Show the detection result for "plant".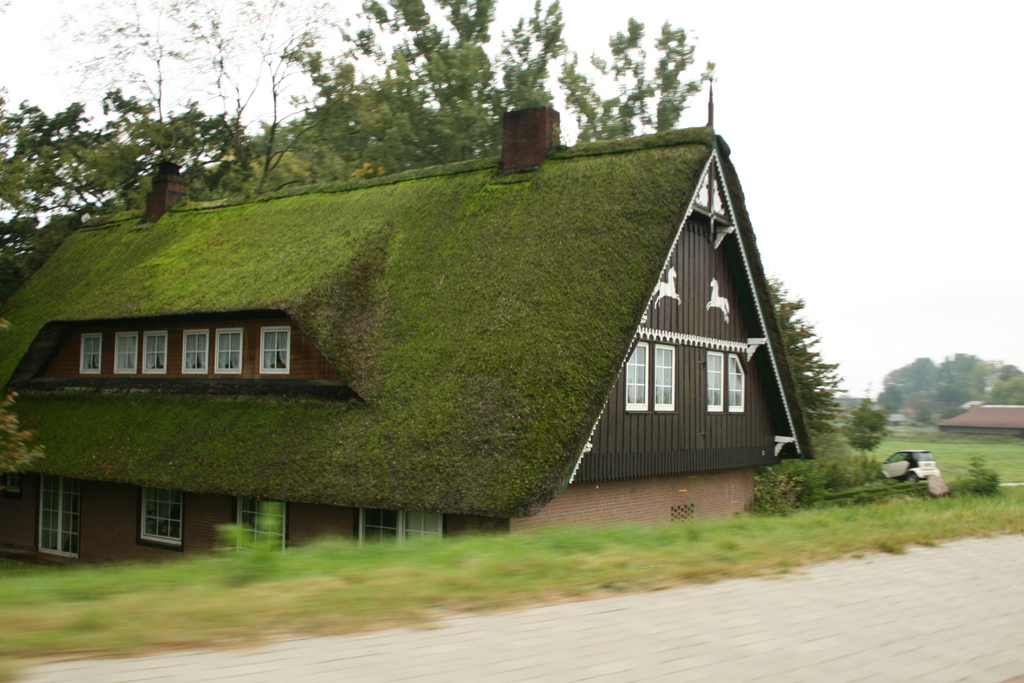
BBox(846, 393, 892, 445).
